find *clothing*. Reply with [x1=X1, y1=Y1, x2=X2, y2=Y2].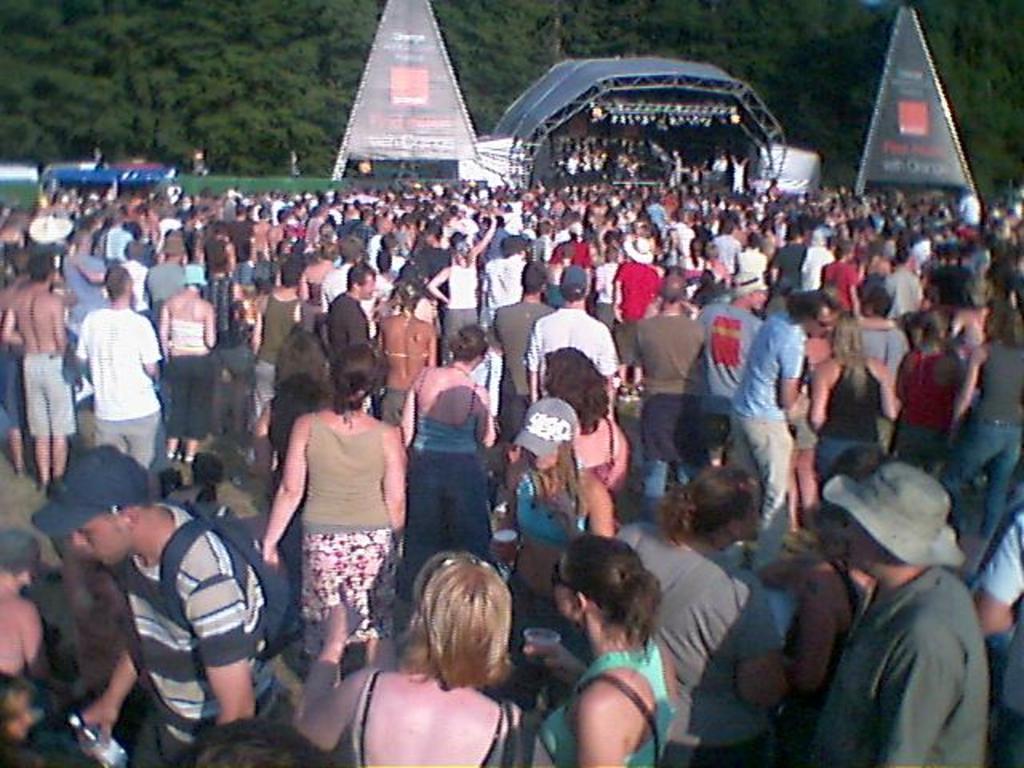
[x1=112, y1=496, x2=278, y2=766].
